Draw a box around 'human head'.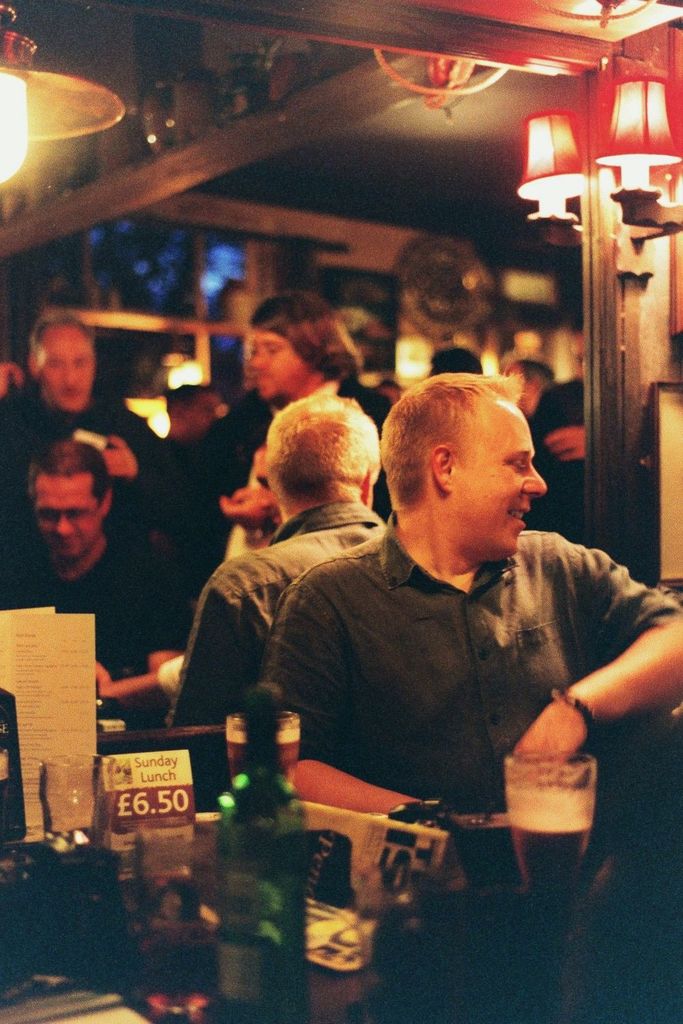
bbox=[165, 385, 226, 436].
